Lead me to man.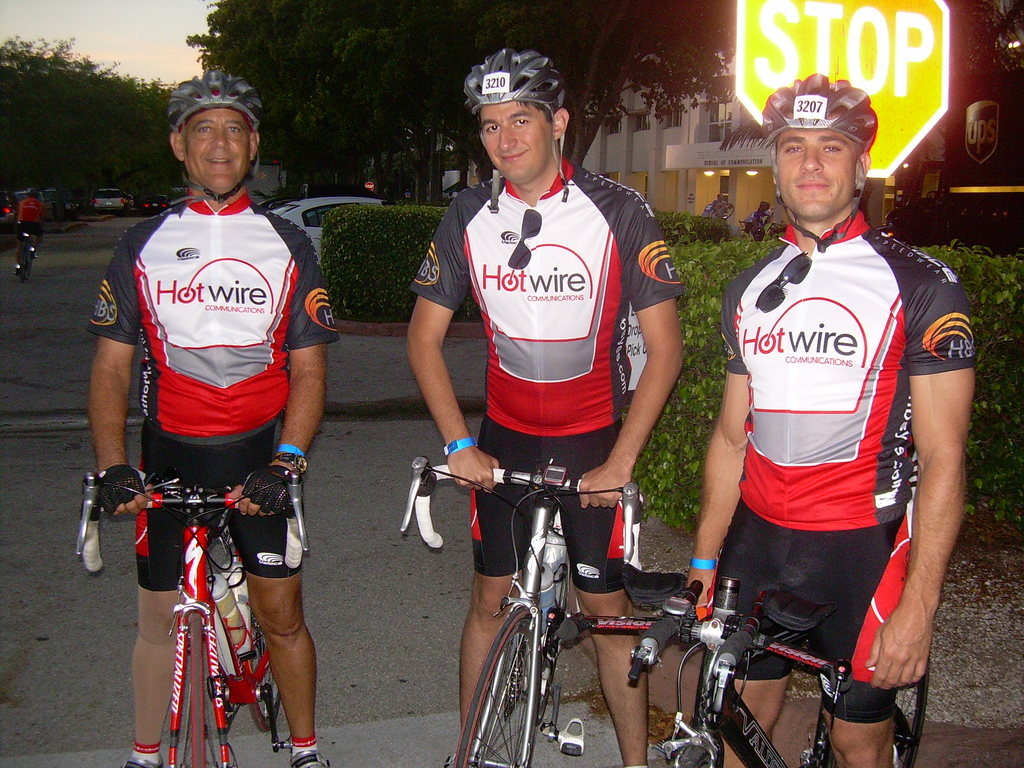
Lead to [left=85, top=60, right=340, bottom=767].
